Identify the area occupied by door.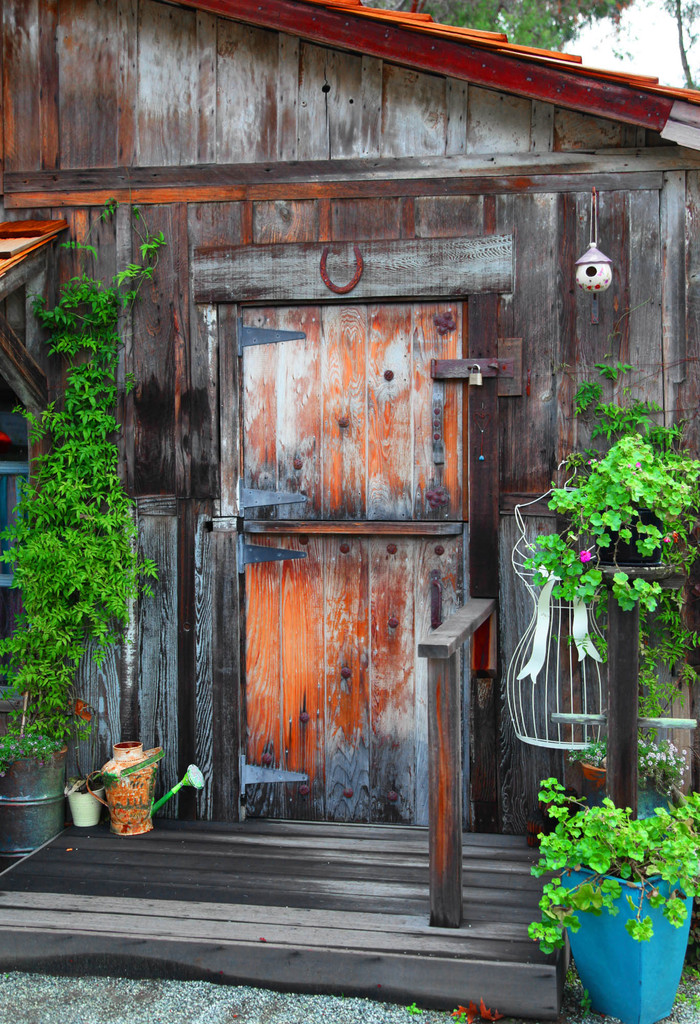
Area: [x1=212, y1=312, x2=459, y2=825].
